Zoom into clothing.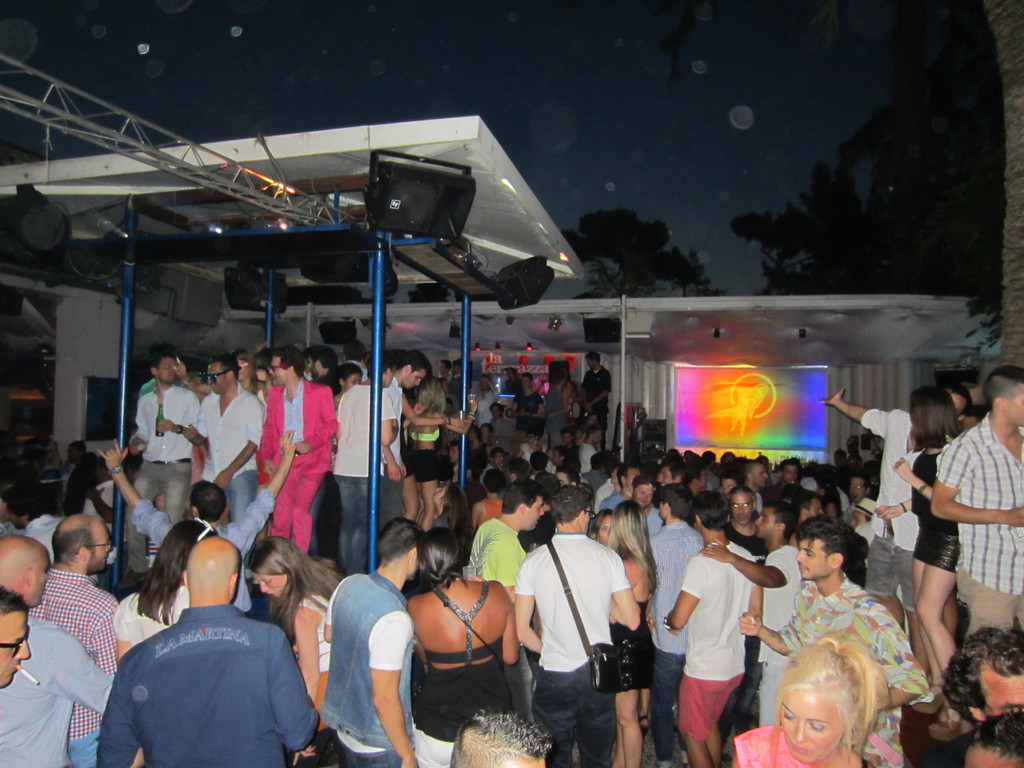
Zoom target: [22,566,106,767].
